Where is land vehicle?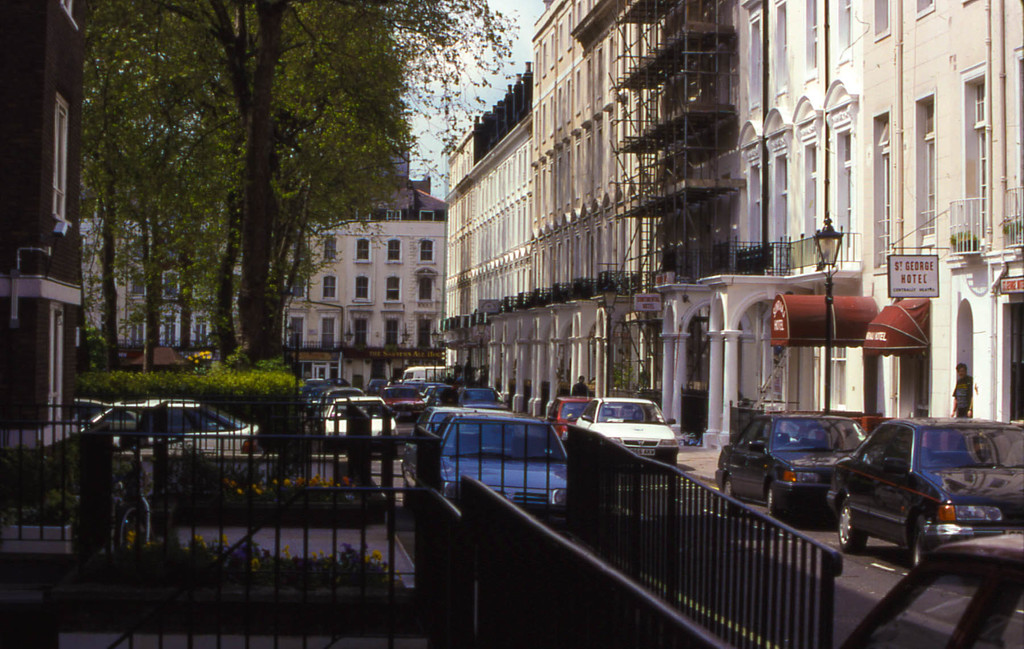
<region>422, 382, 453, 409</region>.
